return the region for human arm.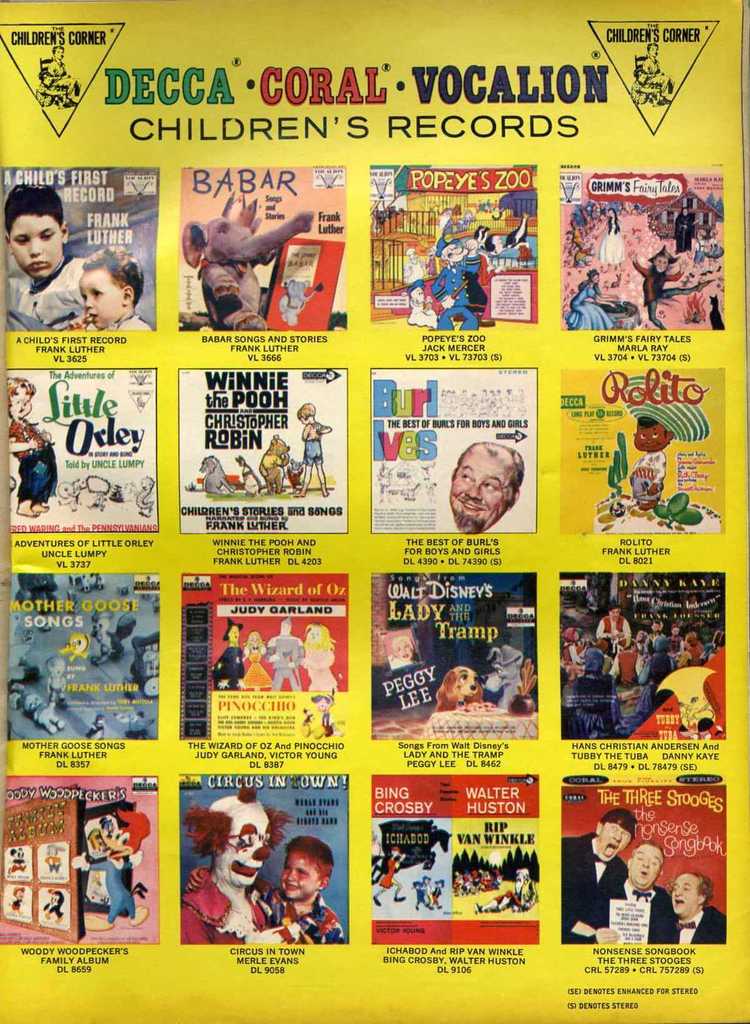
<bbox>630, 249, 649, 278</bbox>.
